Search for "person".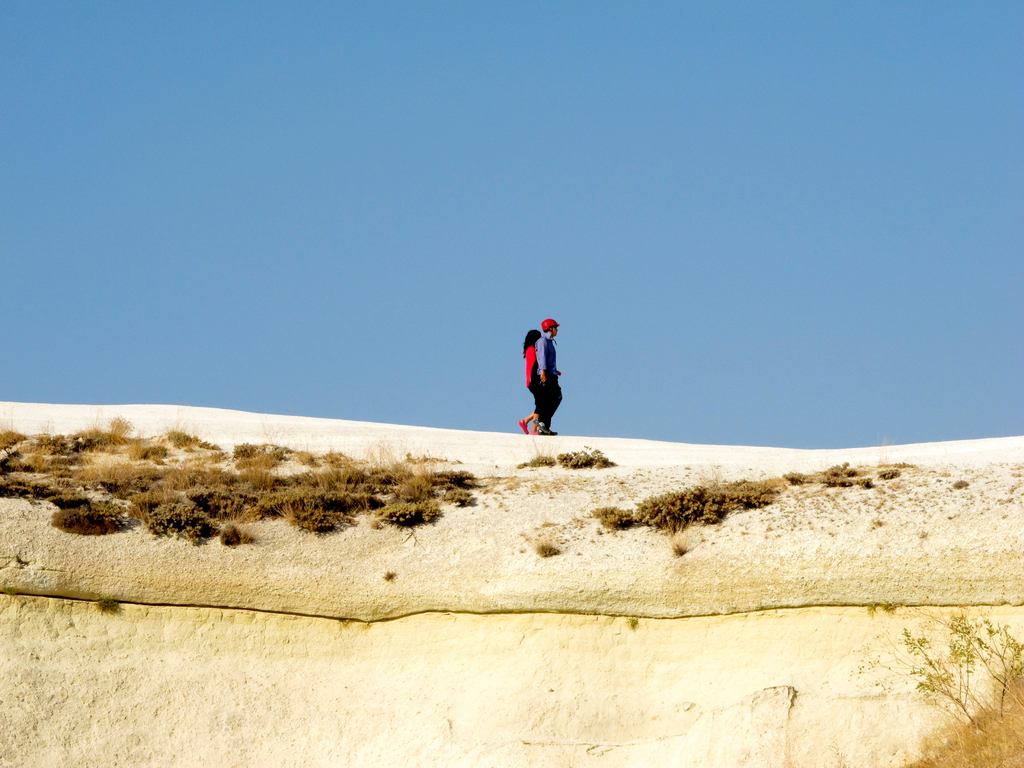
Found at [520,328,541,436].
